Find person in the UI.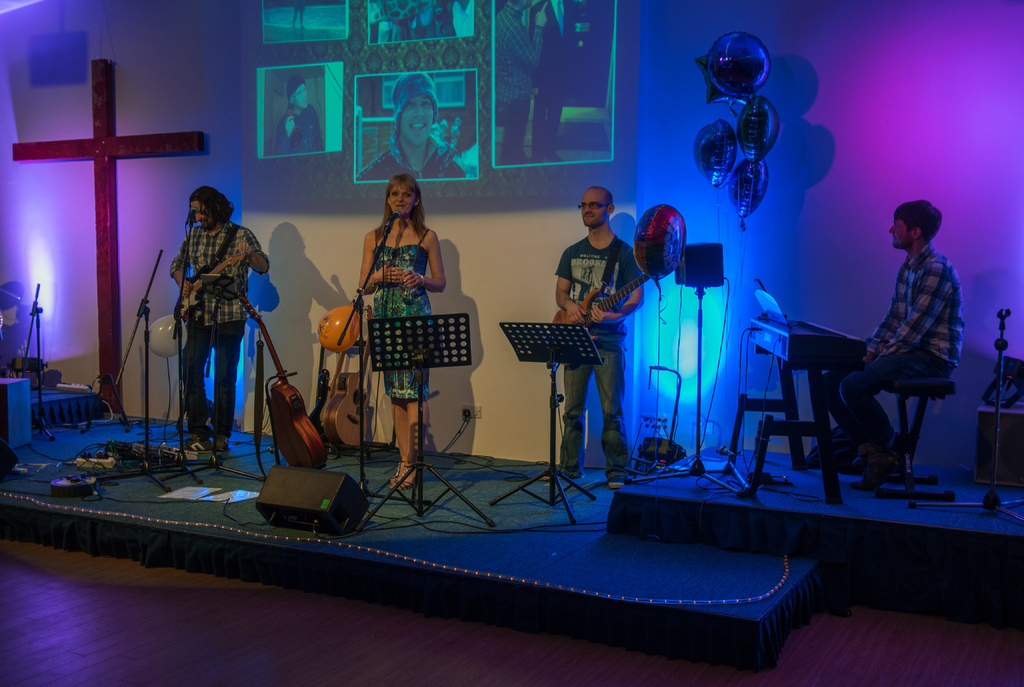
UI element at BBox(271, 78, 326, 158).
